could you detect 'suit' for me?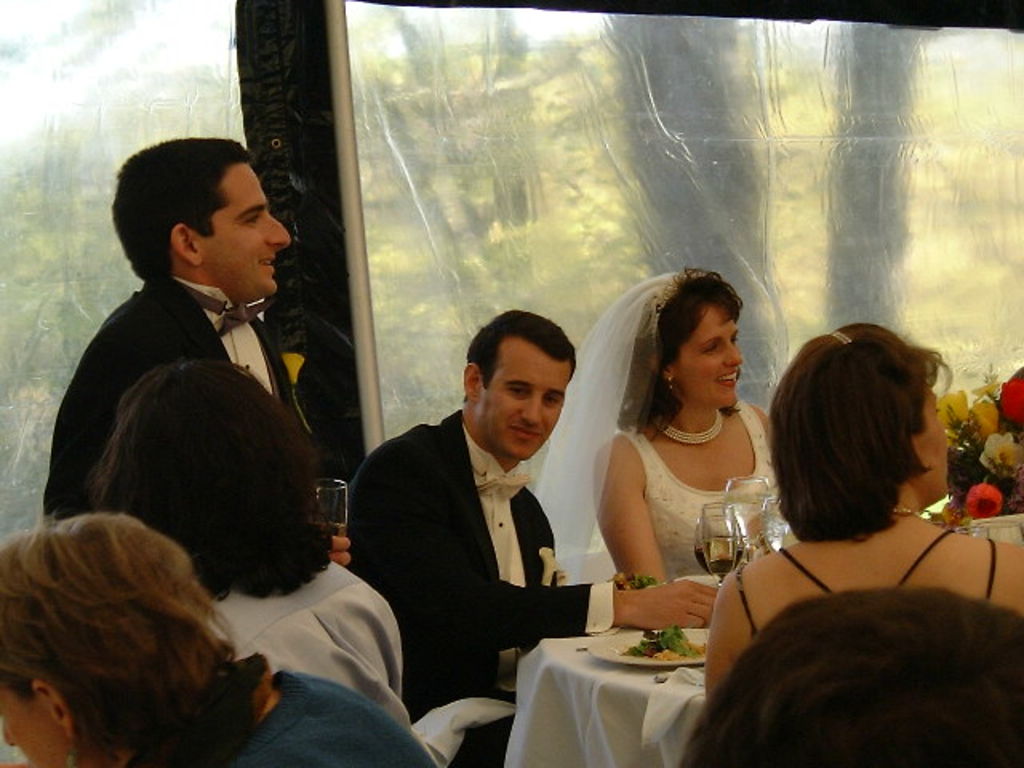
Detection result: crop(346, 315, 619, 731).
